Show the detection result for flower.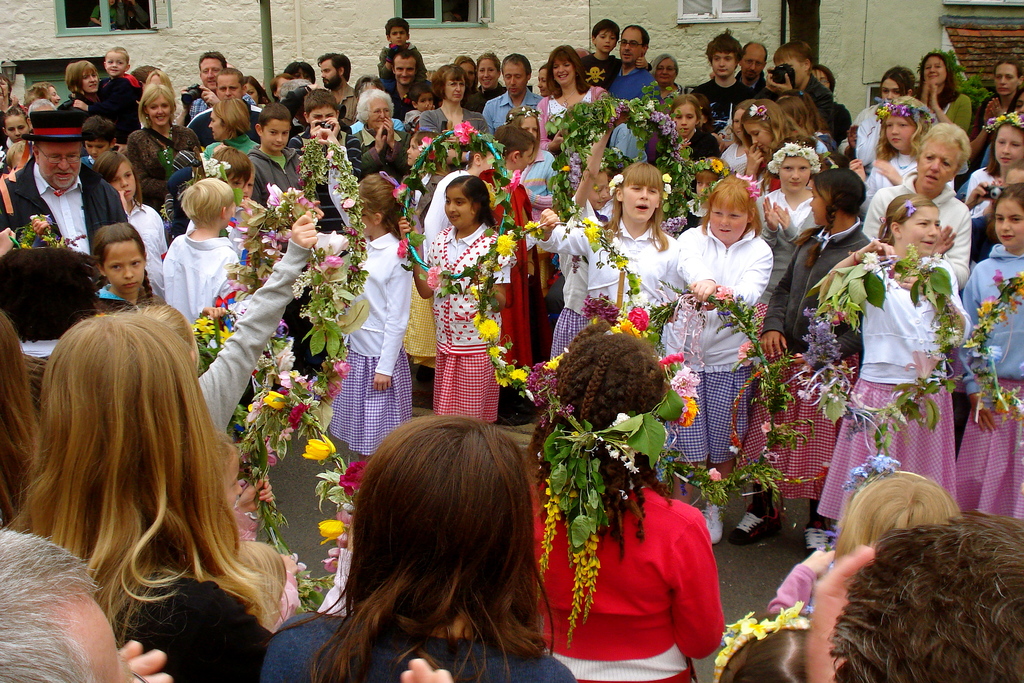
583,215,601,242.
